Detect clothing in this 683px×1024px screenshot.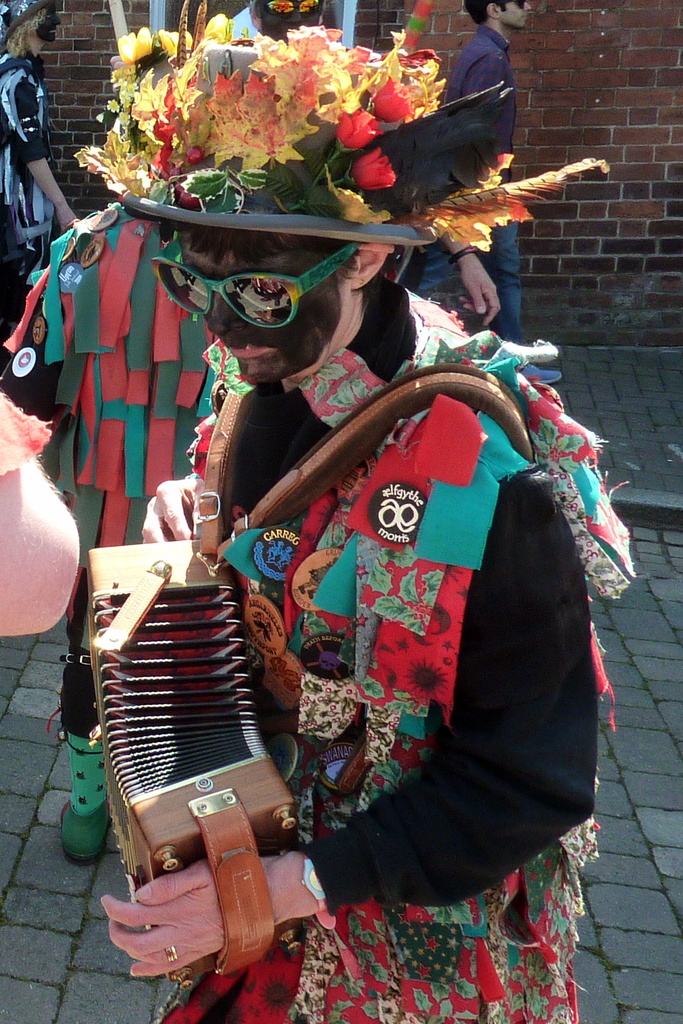
Detection: <bbox>0, 52, 62, 309</bbox>.
